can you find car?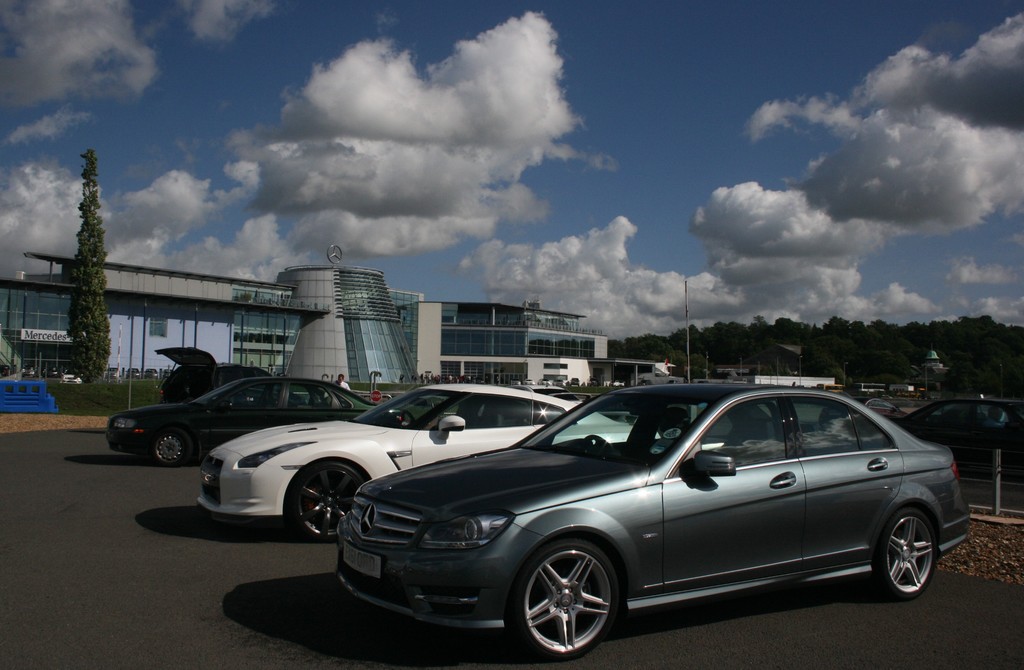
Yes, bounding box: (200,385,638,539).
